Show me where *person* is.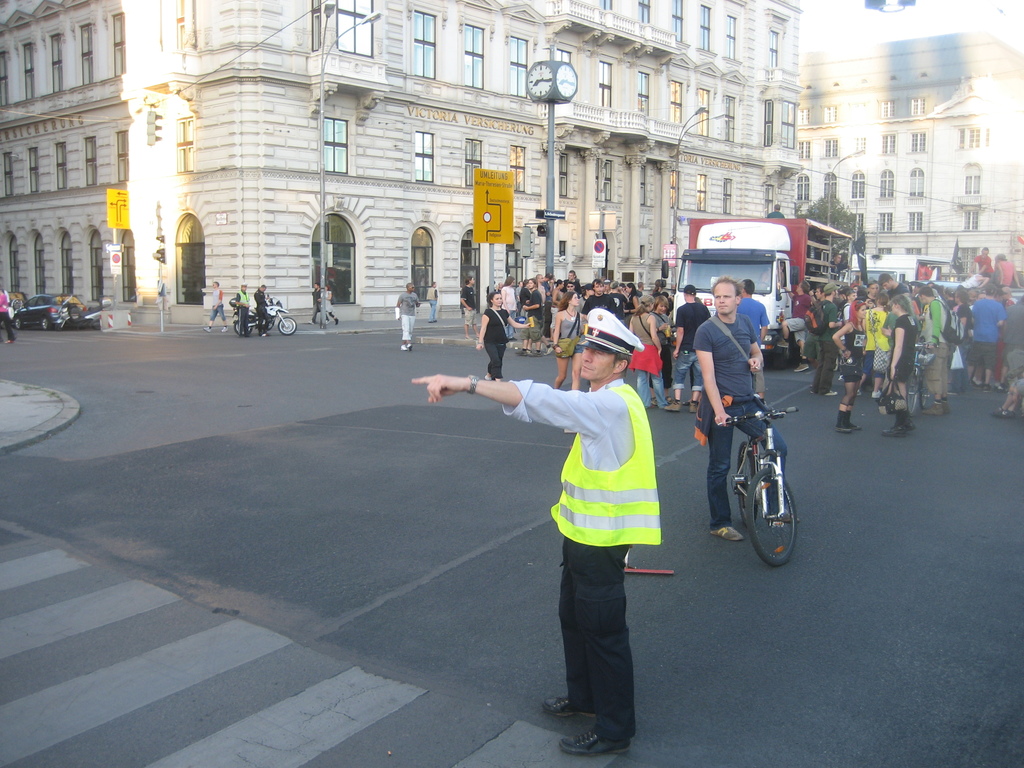
*person* is at pyautogui.locateOnScreen(991, 241, 1013, 303).
